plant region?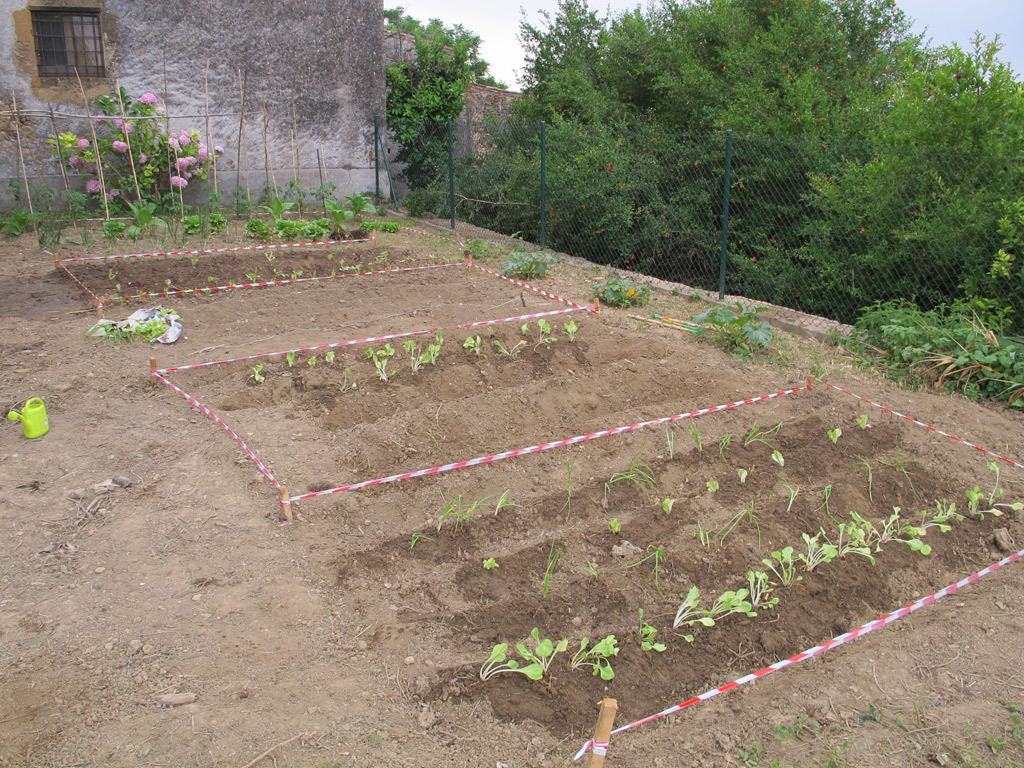
[left=434, top=494, right=490, bottom=532]
